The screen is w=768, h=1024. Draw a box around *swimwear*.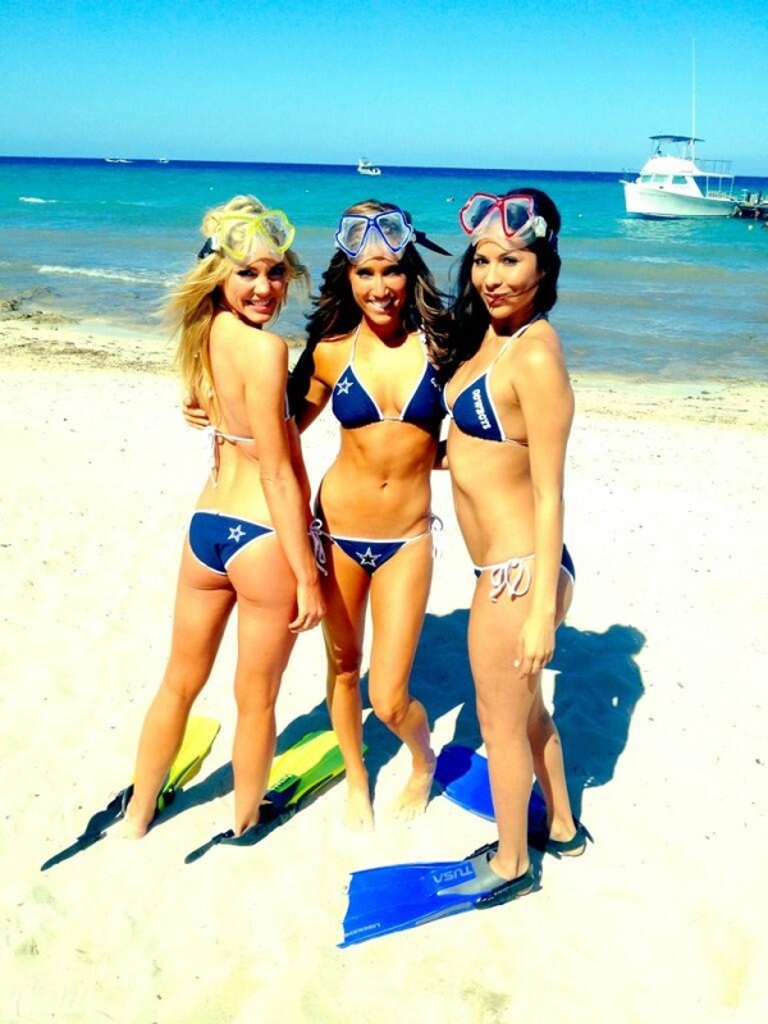
{"left": 470, "top": 543, "right": 573, "bottom": 600}.
